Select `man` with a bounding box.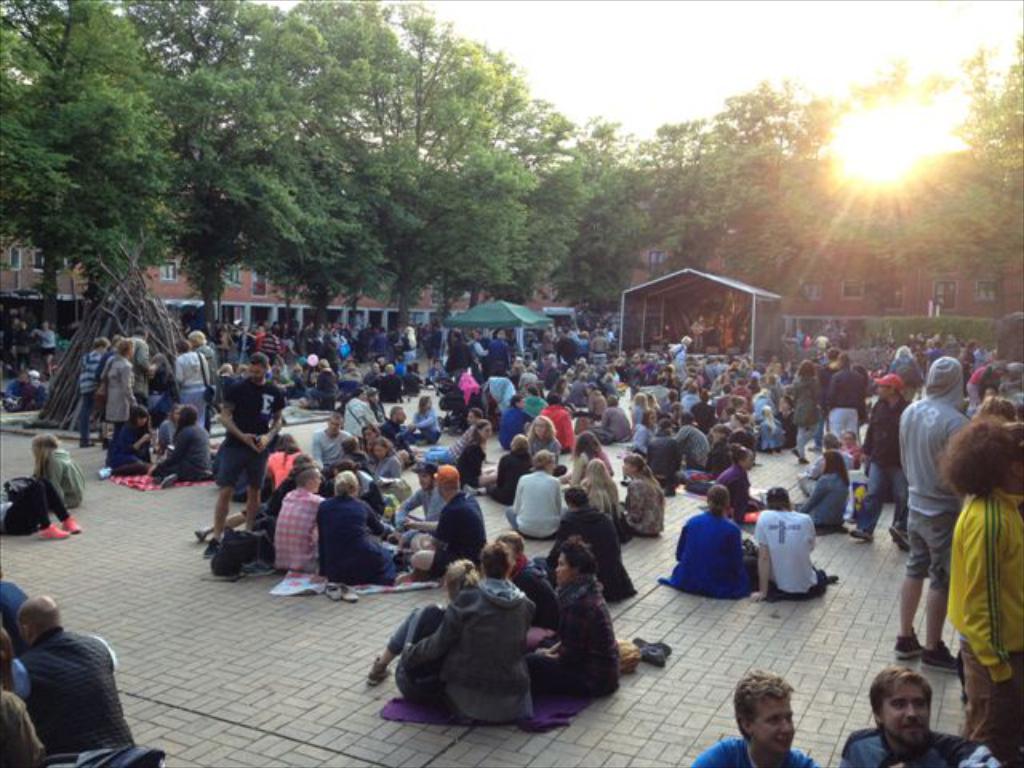
locate(206, 341, 298, 565).
